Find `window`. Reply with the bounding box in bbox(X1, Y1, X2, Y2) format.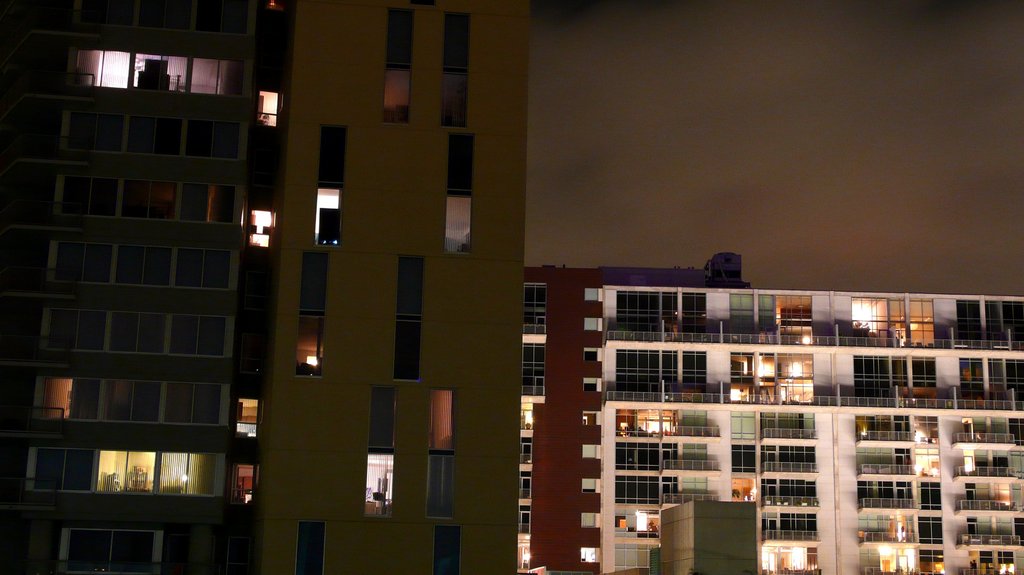
bbox(99, 445, 125, 492).
